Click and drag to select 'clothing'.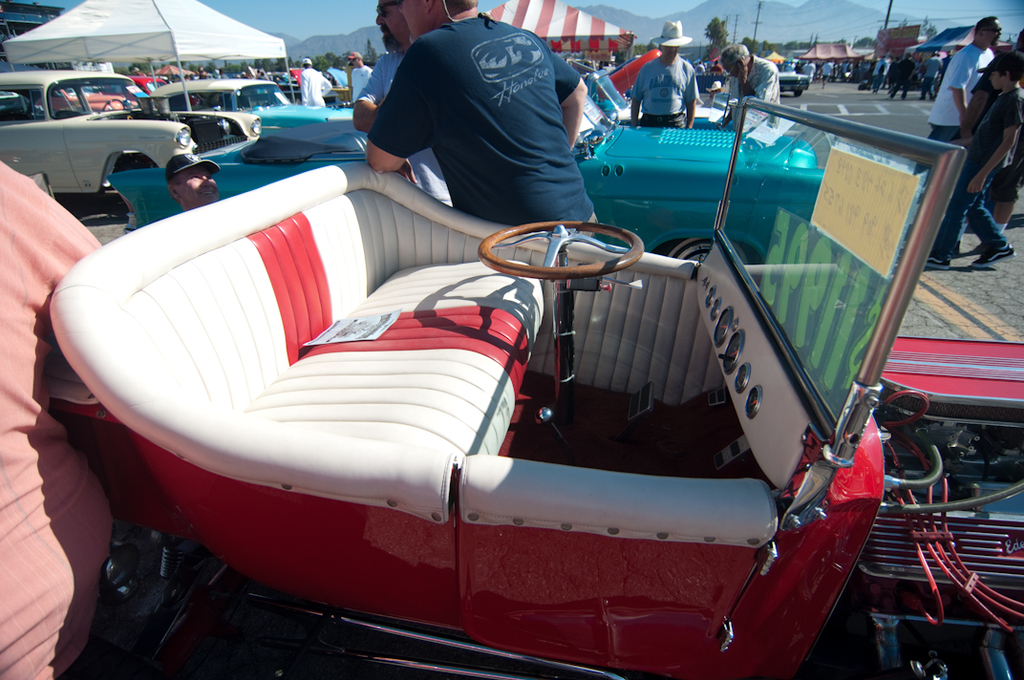
Selection: {"left": 725, "top": 52, "right": 778, "bottom": 108}.
